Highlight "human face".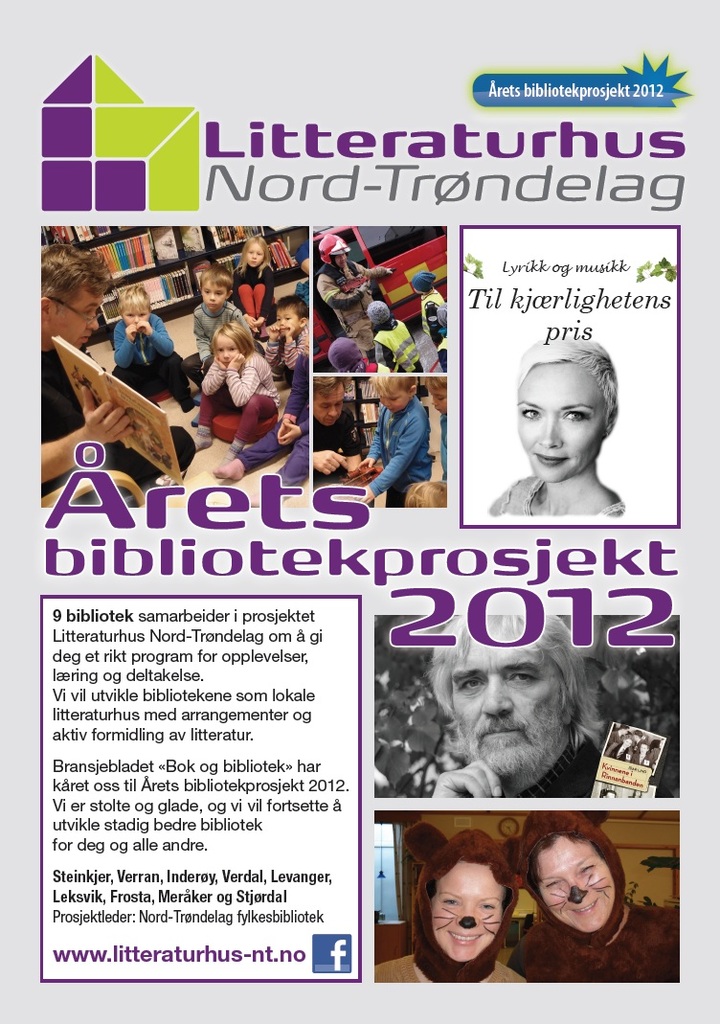
Highlighted region: detection(383, 383, 408, 411).
